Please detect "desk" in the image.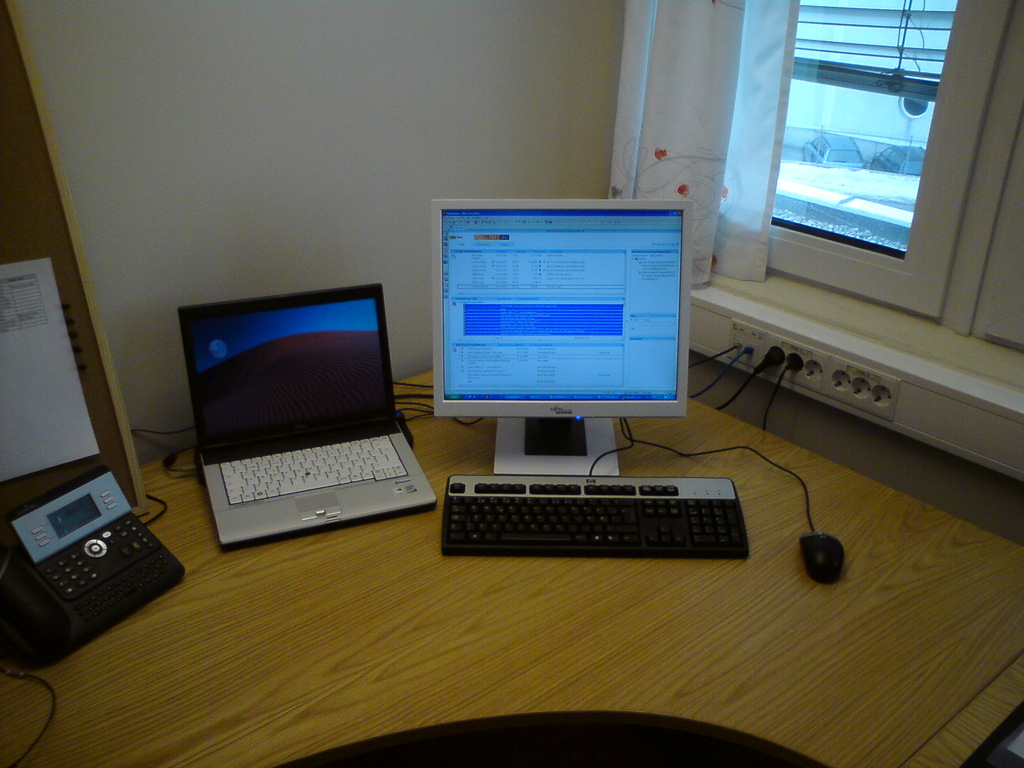
[left=0, top=268, right=1023, bottom=767].
